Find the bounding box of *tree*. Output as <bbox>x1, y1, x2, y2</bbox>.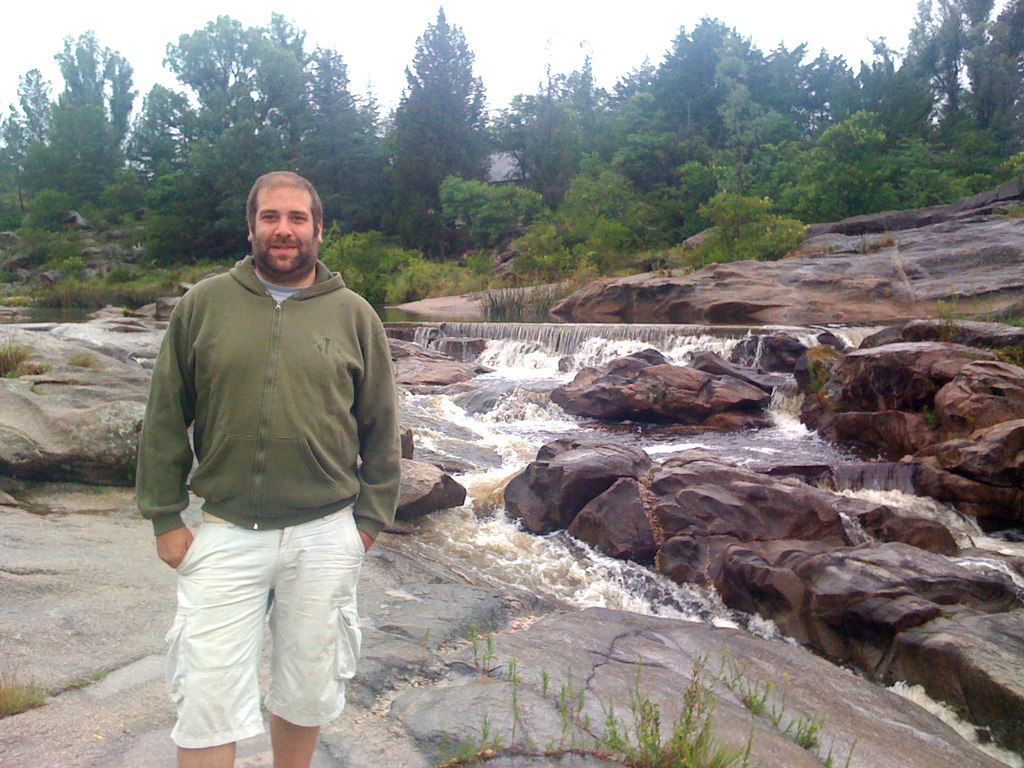
<bbox>487, 81, 544, 177</bbox>.
